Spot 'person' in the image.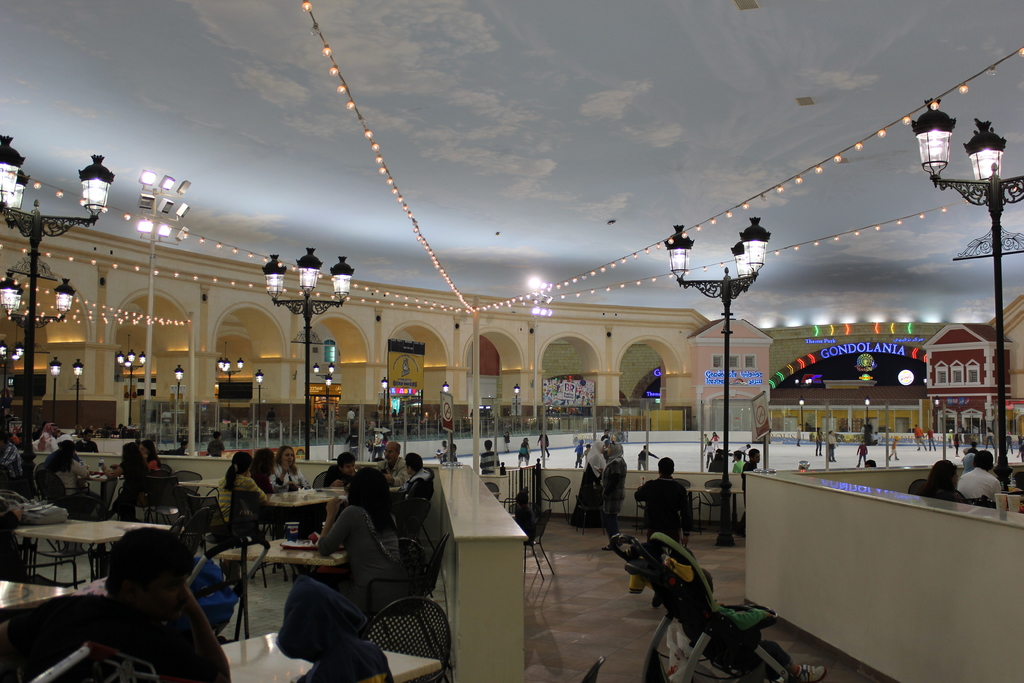
'person' found at left=910, top=459, right=971, bottom=504.
